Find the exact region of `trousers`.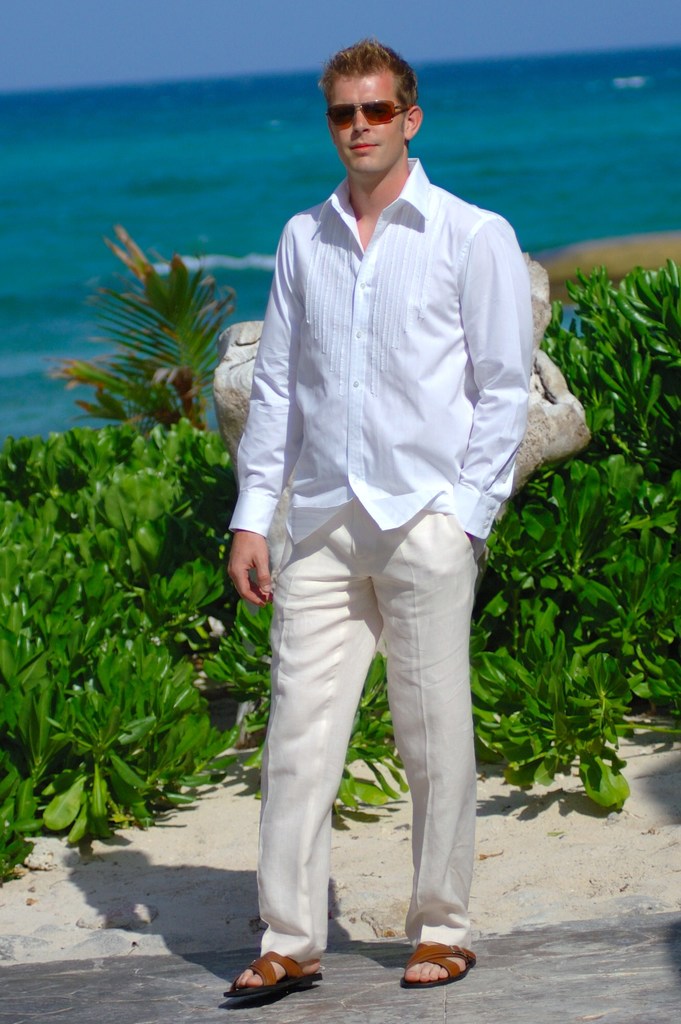
Exact region: BBox(236, 492, 492, 975).
